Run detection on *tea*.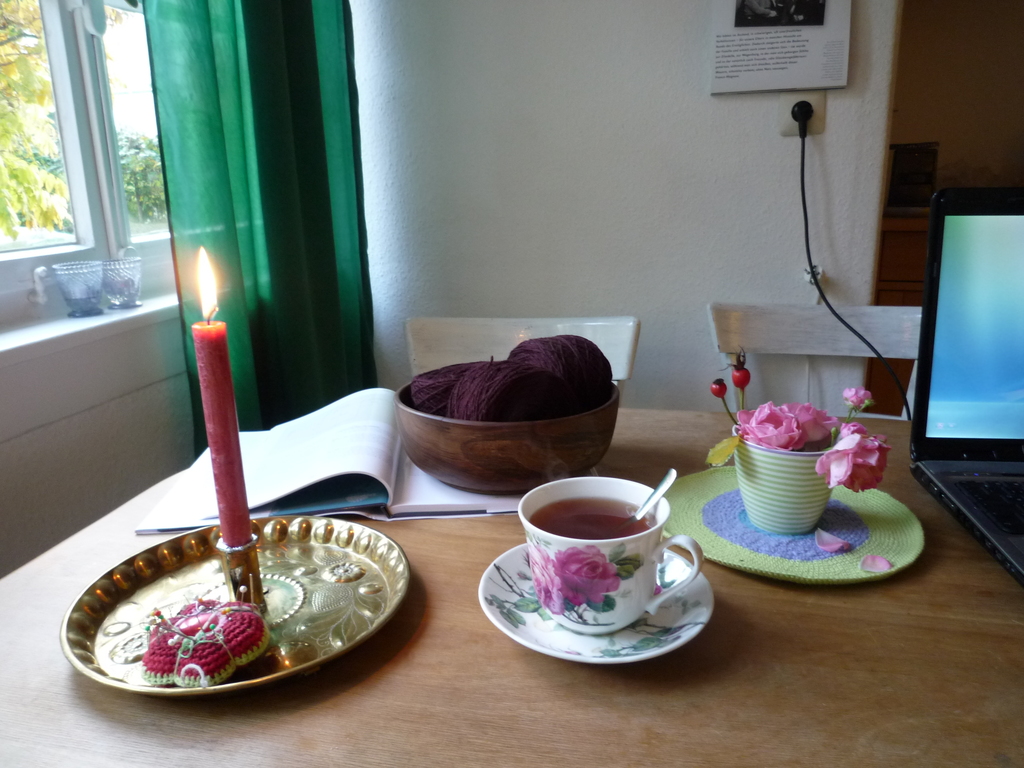
Result: (529, 493, 658, 544).
